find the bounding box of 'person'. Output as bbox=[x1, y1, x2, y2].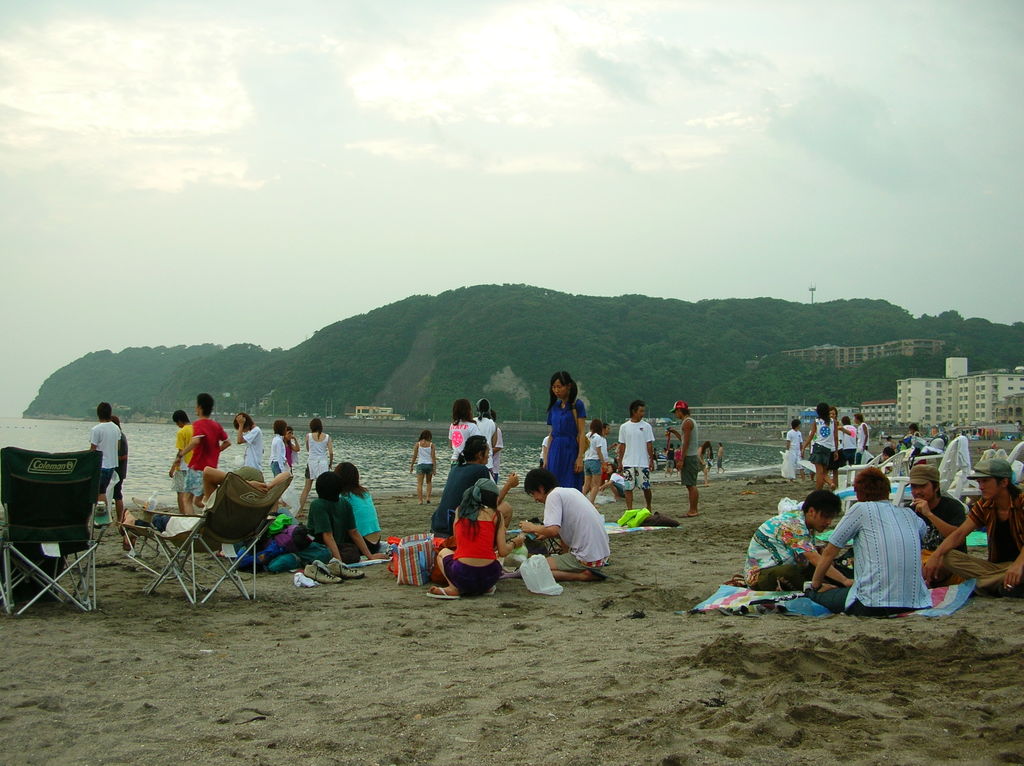
bbox=[804, 462, 932, 616].
